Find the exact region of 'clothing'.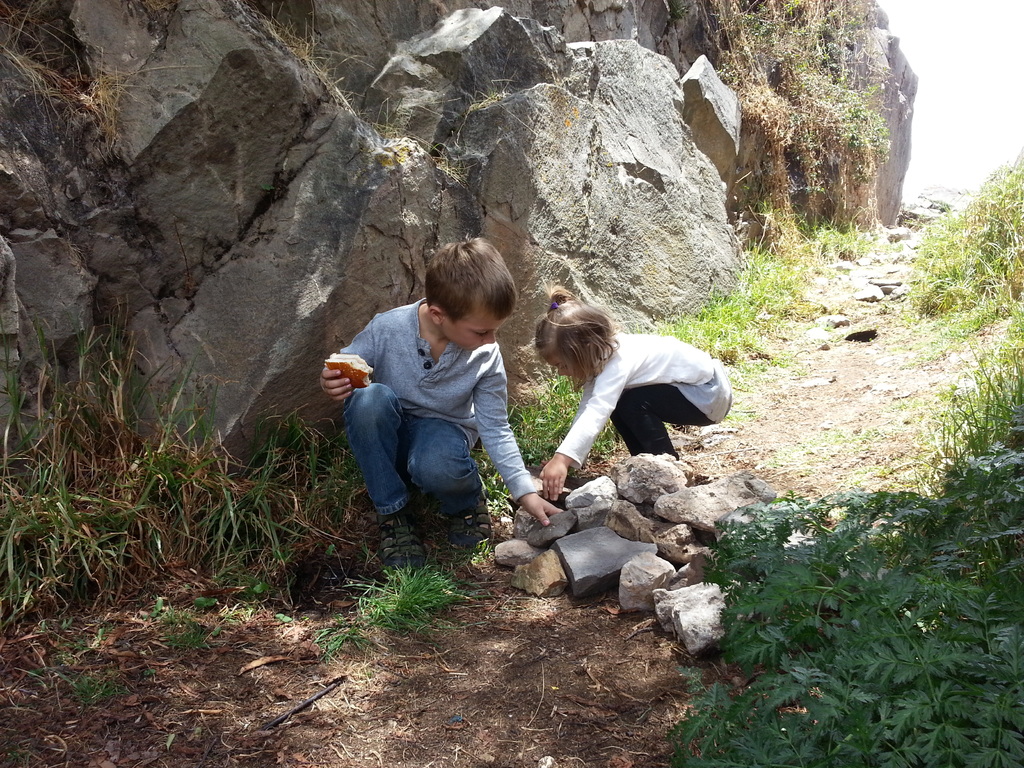
Exact region: locate(328, 337, 543, 518).
